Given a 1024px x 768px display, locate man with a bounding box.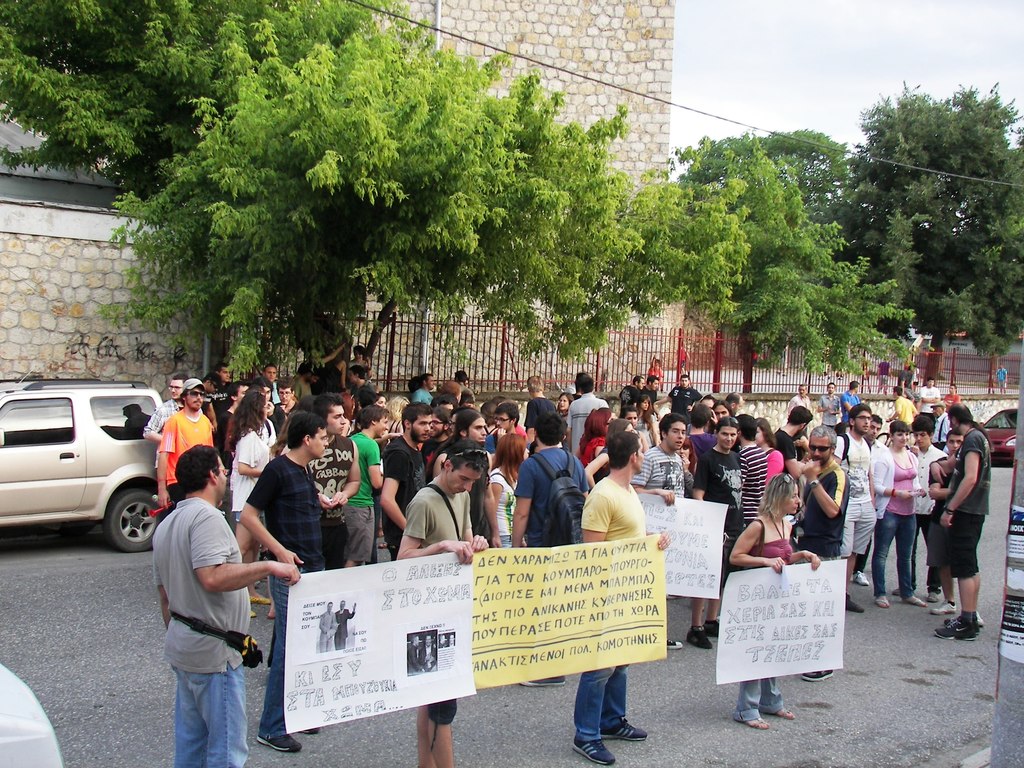
Located: select_region(918, 376, 938, 419).
